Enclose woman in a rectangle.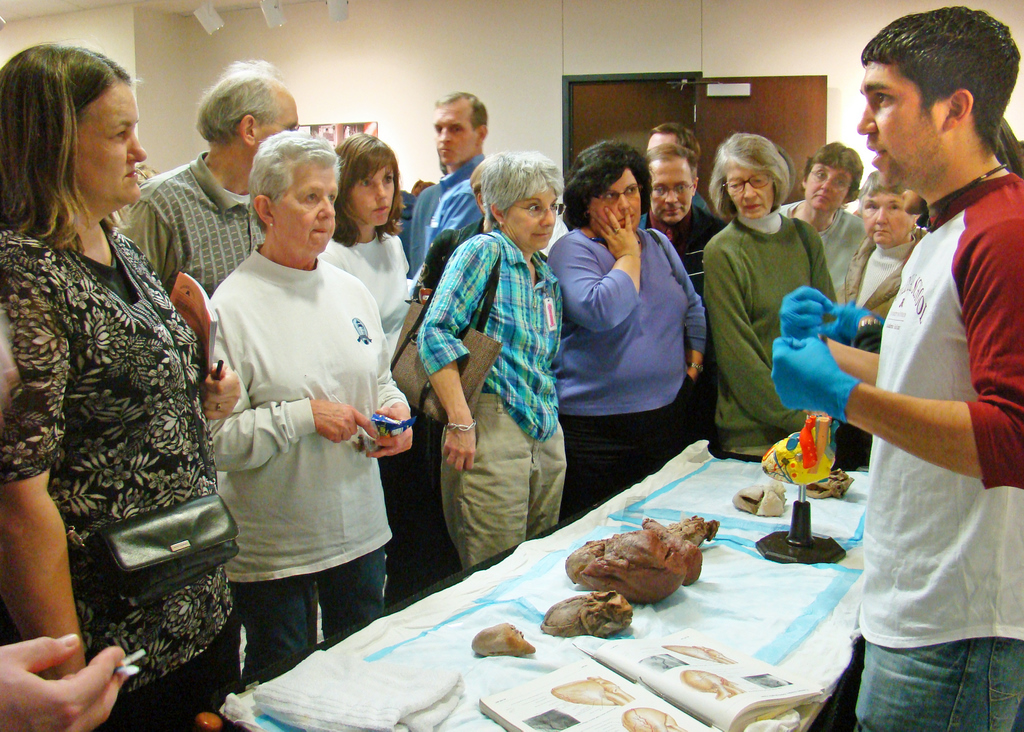
706/131/838/458.
